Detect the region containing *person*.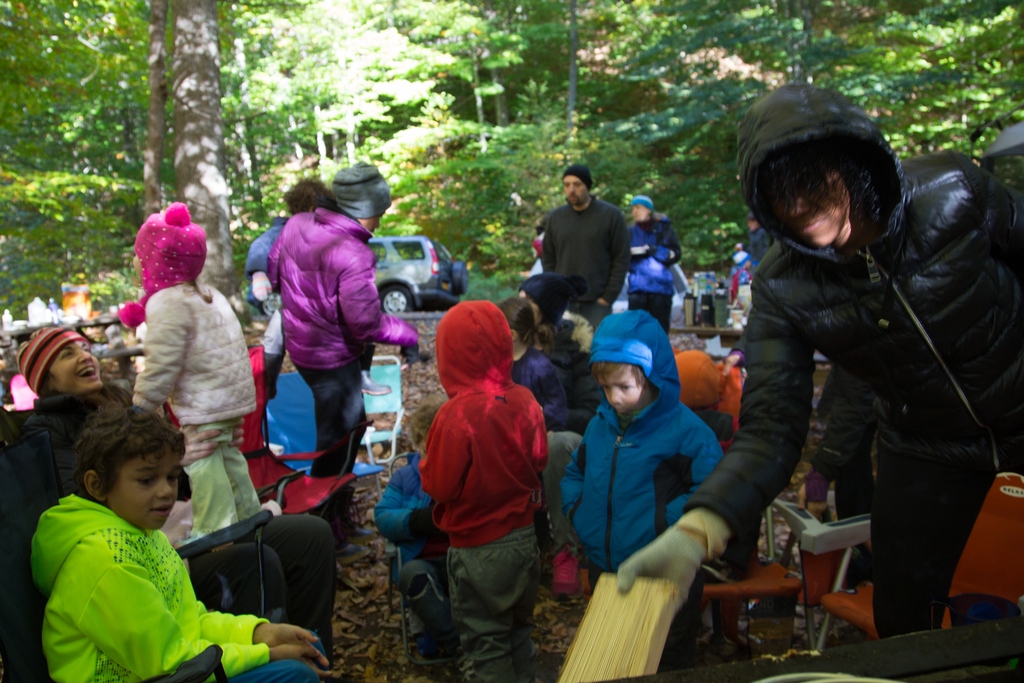
[728, 242, 756, 300].
